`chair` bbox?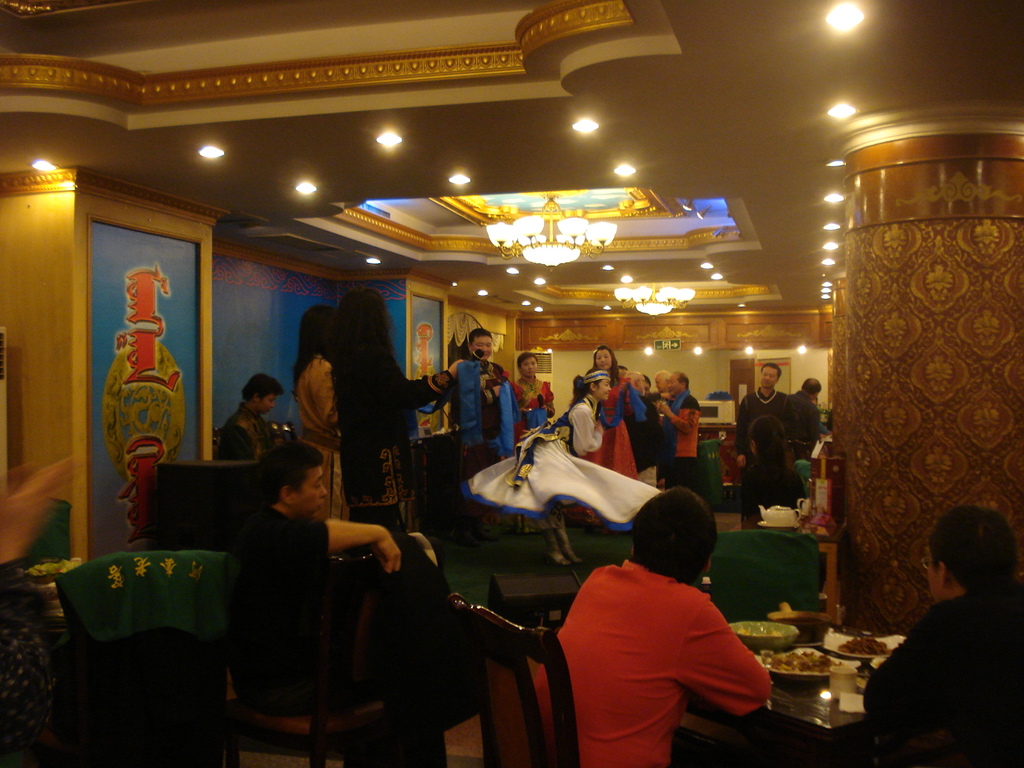
region(242, 542, 419, 767)
